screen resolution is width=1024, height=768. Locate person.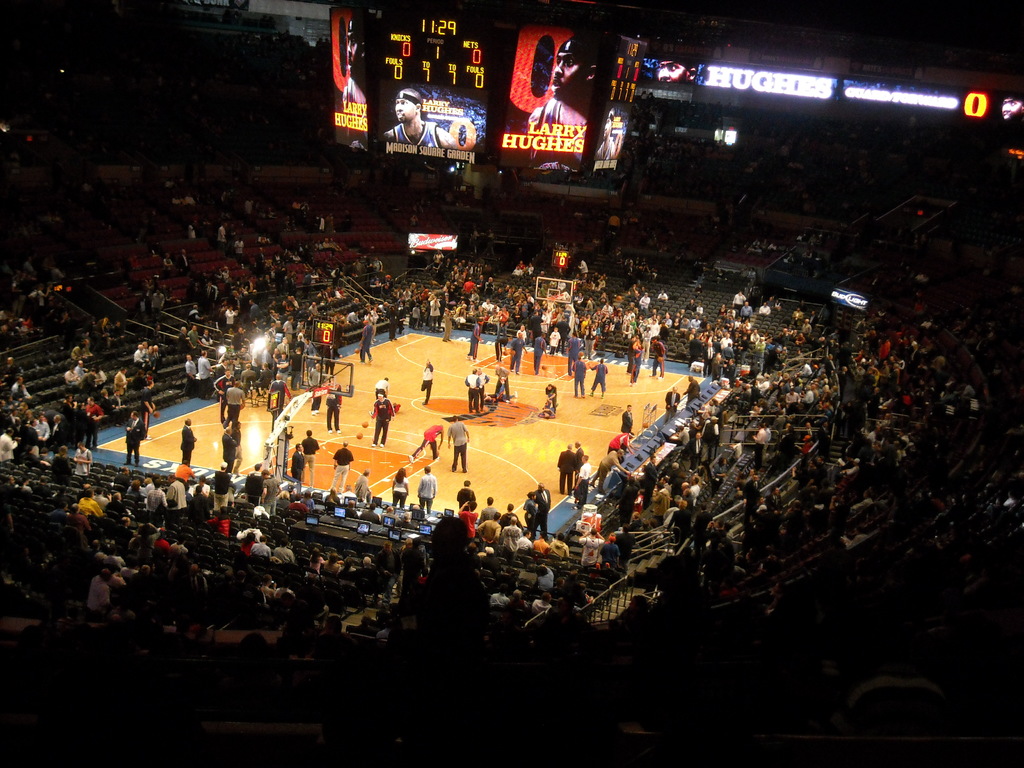
{"left": 368, "top": 390, "right": 395, "bottom": 447}.
